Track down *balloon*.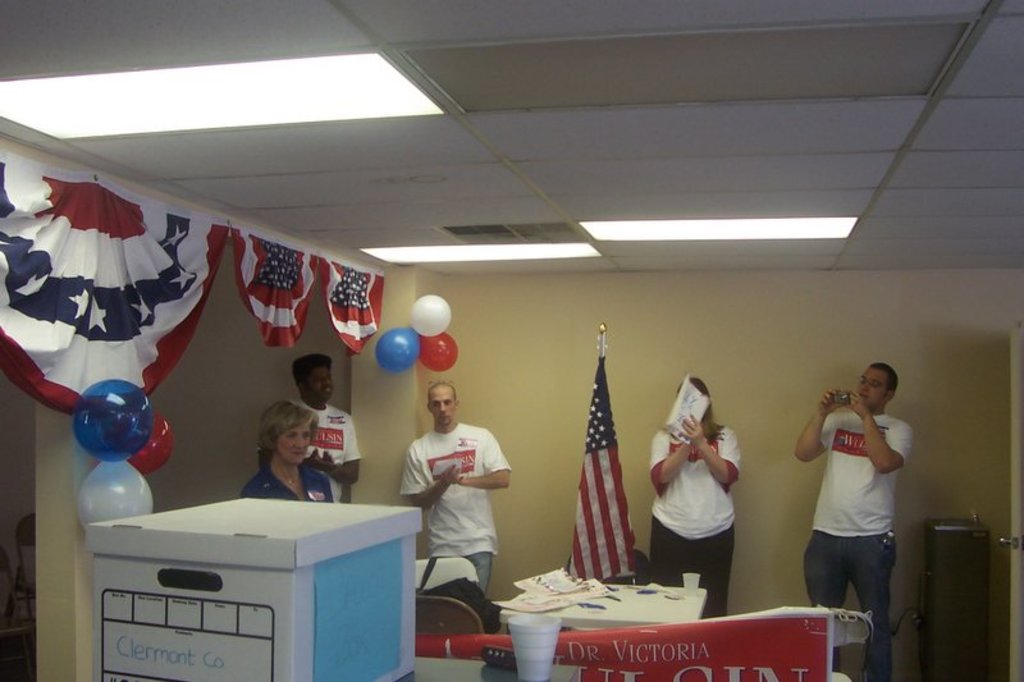
Tracked to (419,331,454,372).
